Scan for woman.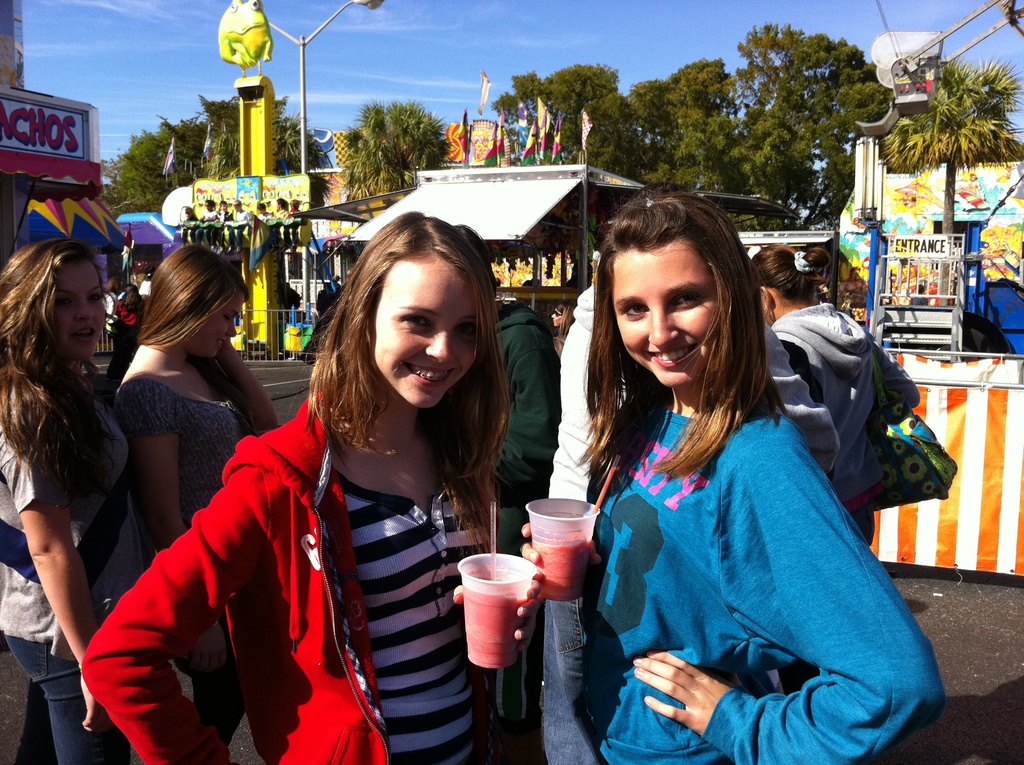
Scan result: 81:204:529:764.
